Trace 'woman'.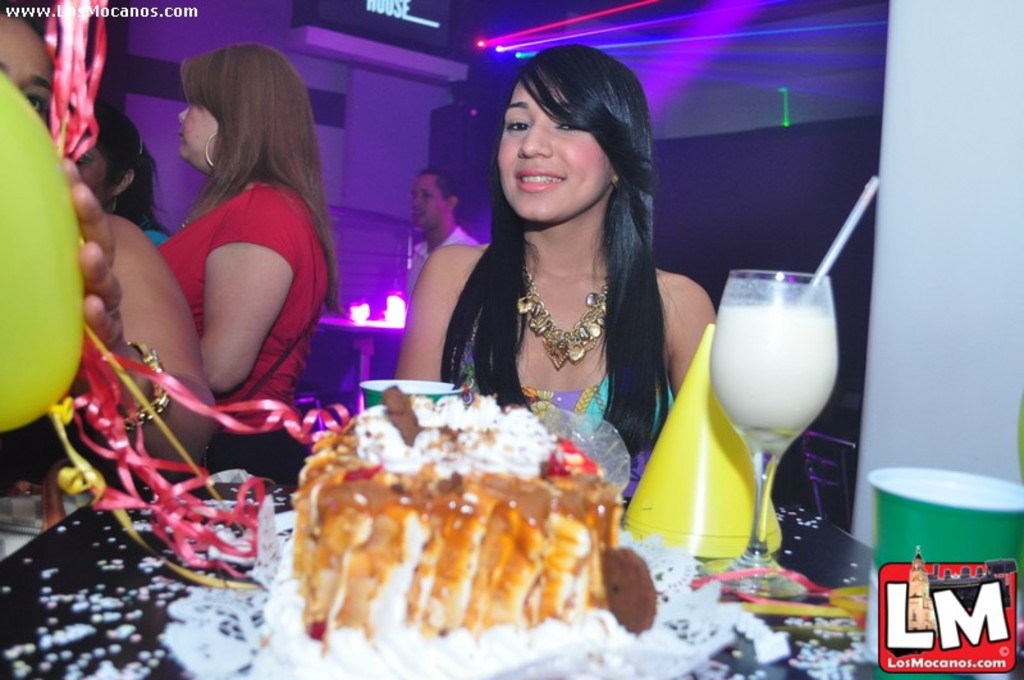
Traced to bbox(411, 40, 730, 479).
